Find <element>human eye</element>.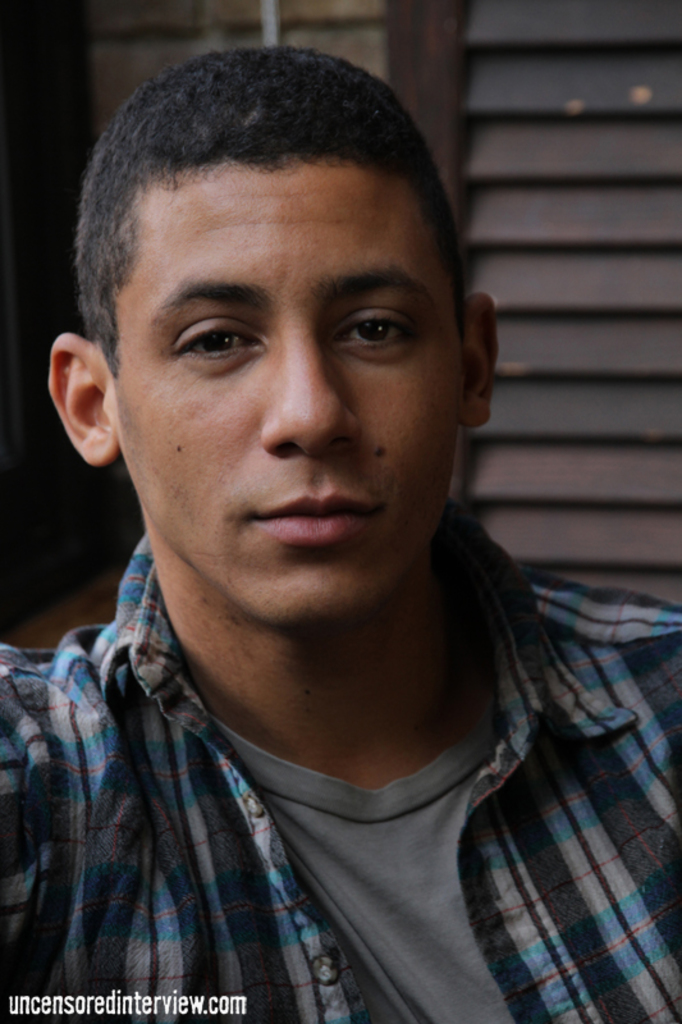
163,301,266,365.
